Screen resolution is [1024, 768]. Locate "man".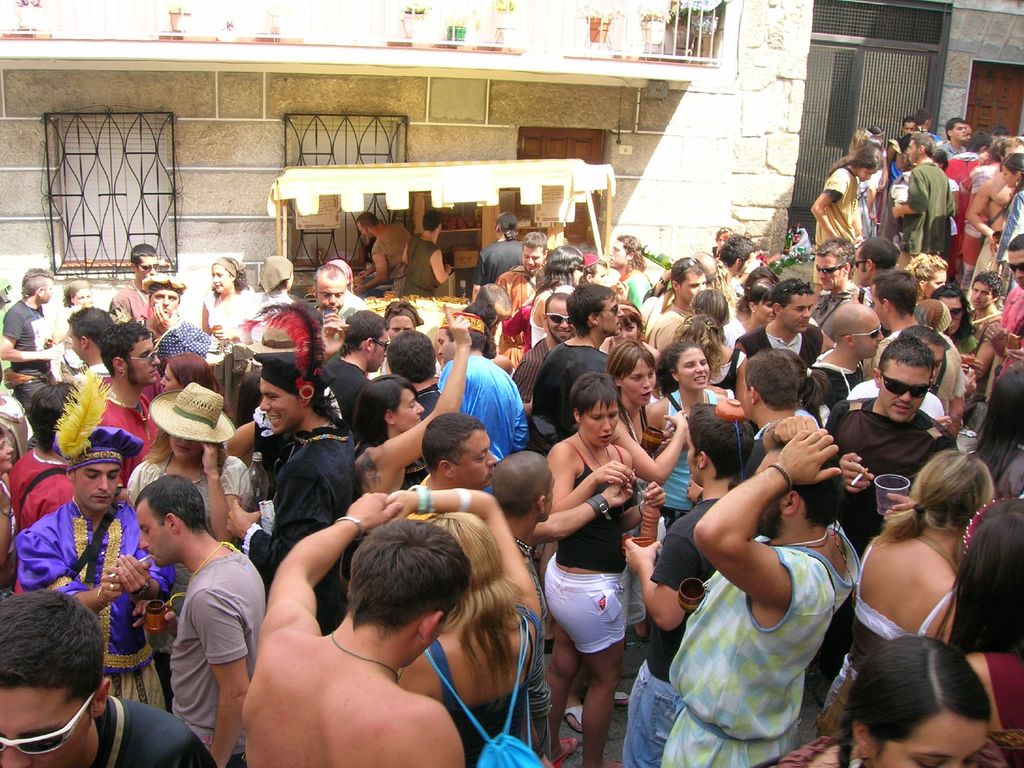
<box>943,119,970,159</box>.
